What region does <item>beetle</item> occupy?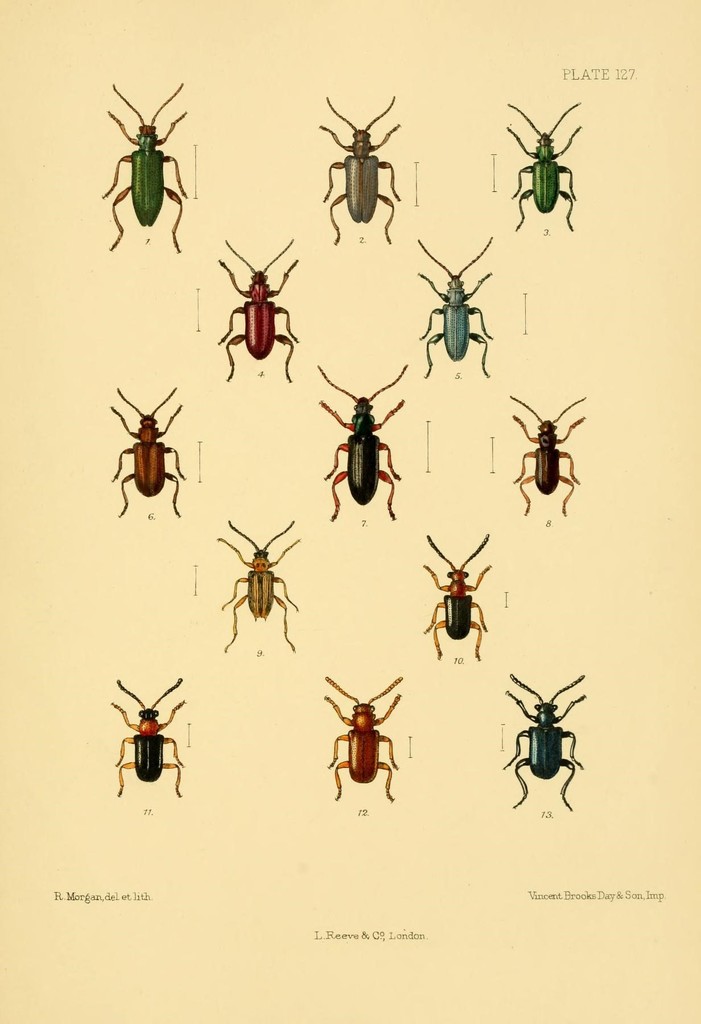
[315,357,409,527].
